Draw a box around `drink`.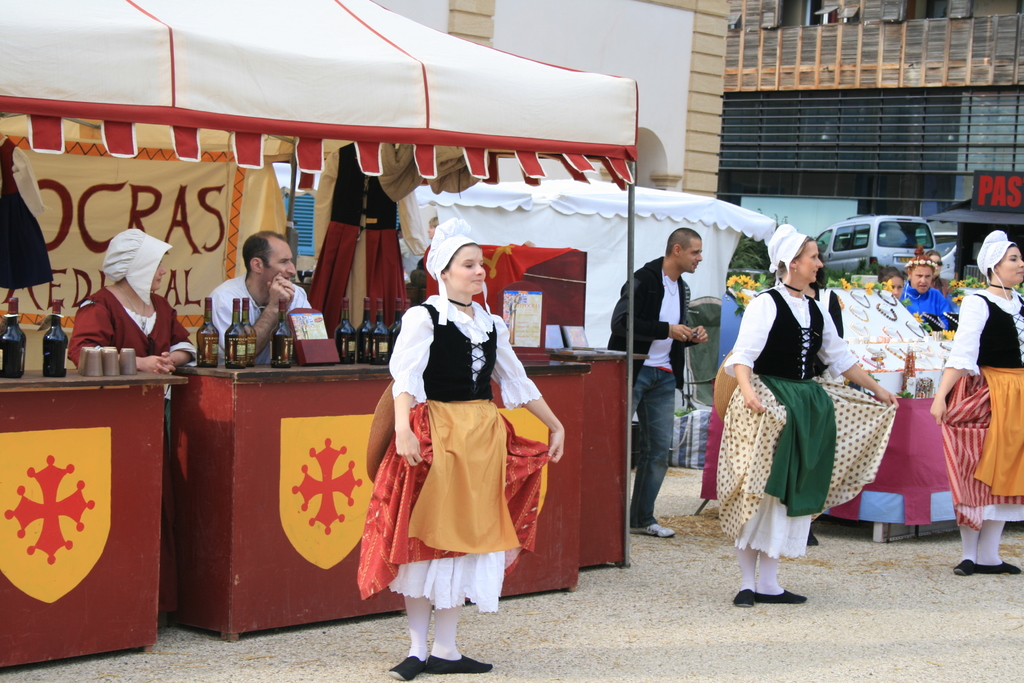
l=298, t=269, r=314, b=286.
